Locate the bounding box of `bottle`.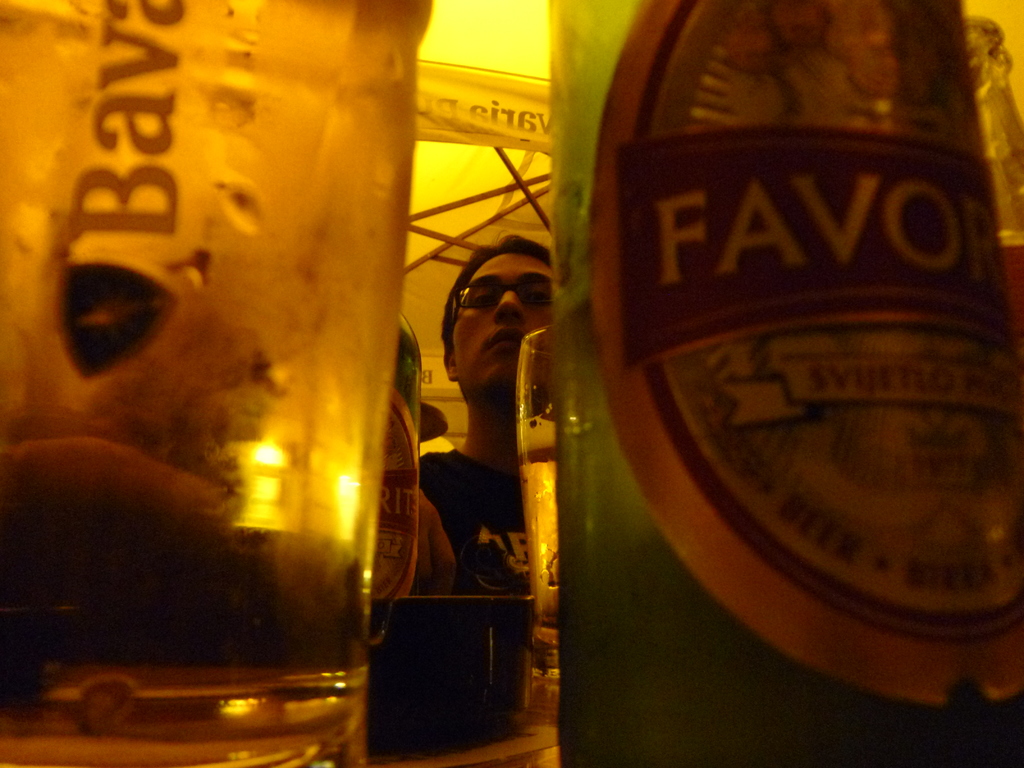
Bounding box: 961:20:1023:333.
